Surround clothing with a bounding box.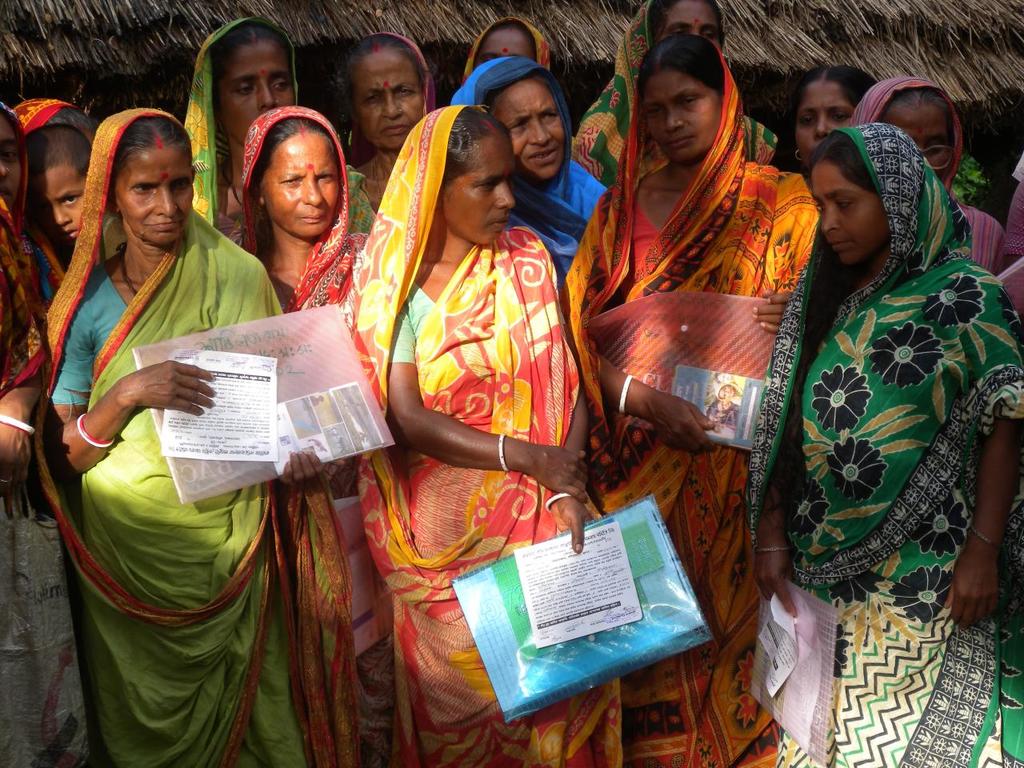
bbox=[246, 80, 415, 767].
